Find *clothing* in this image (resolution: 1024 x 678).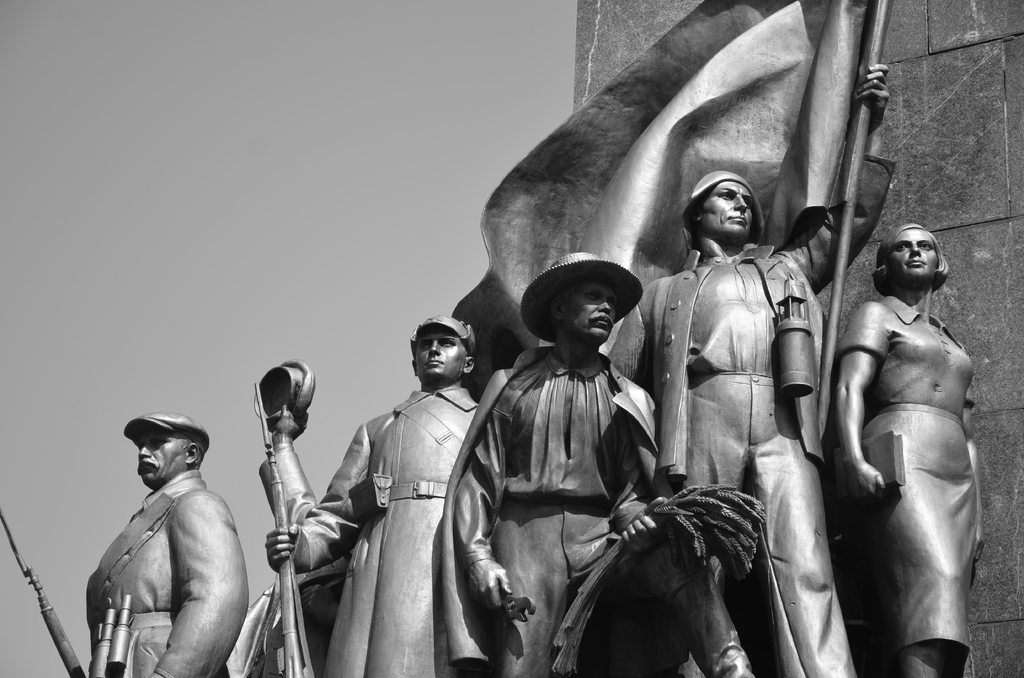
[left=440, top=340, right=763, bottom=677].
